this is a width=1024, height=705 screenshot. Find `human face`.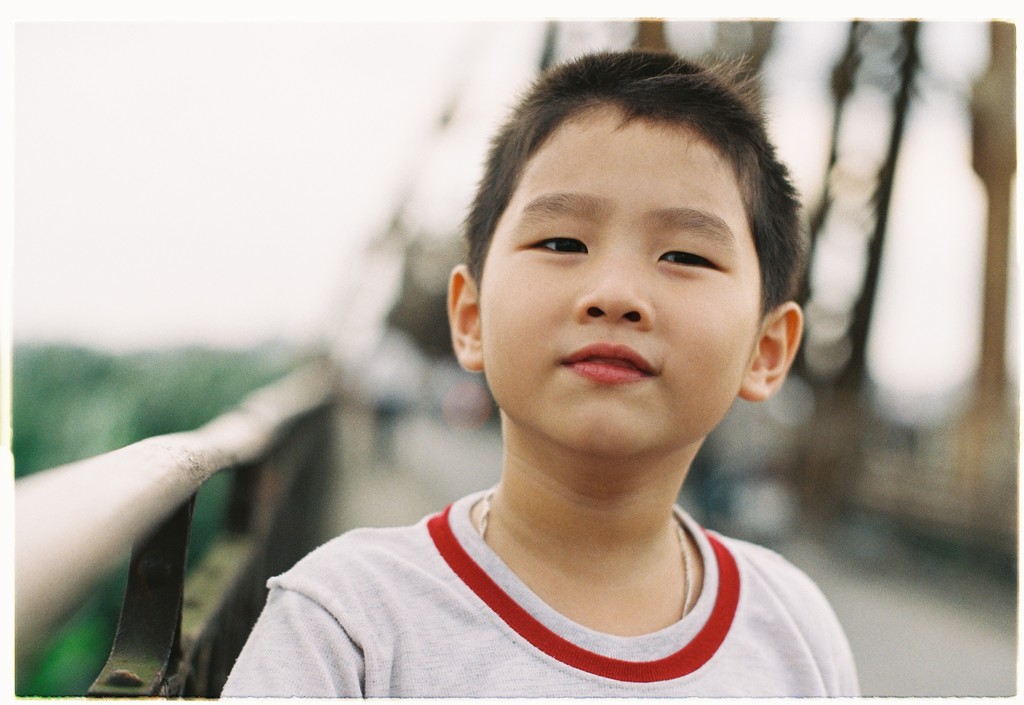
Bounding box: (477,113,759,455).
